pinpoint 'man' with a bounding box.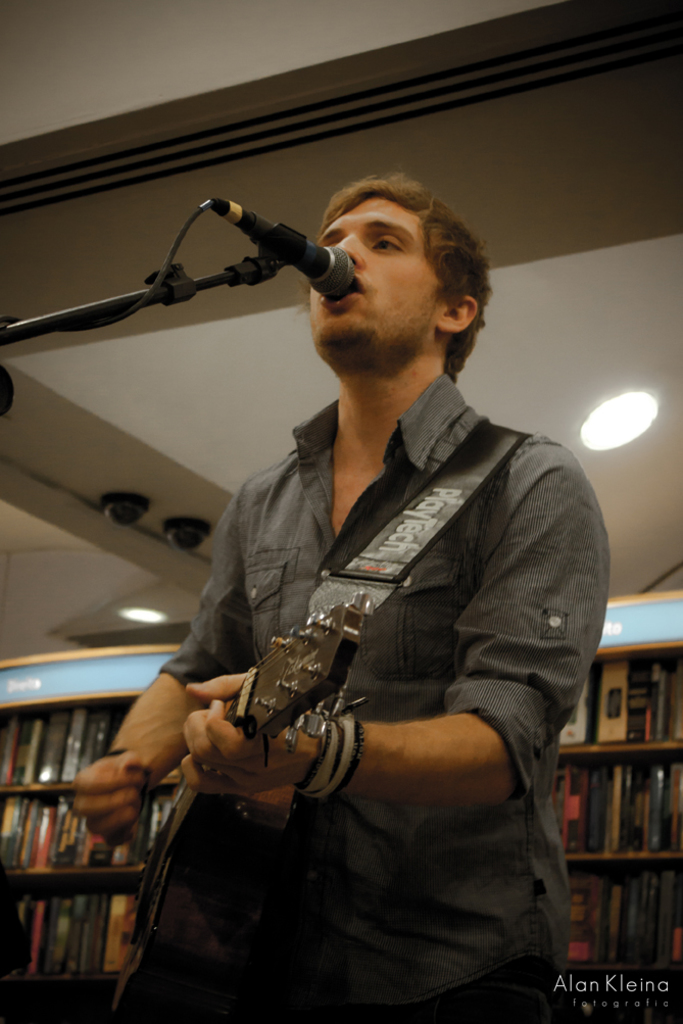
x1=96, y1=147, x2=608, y2=981.
